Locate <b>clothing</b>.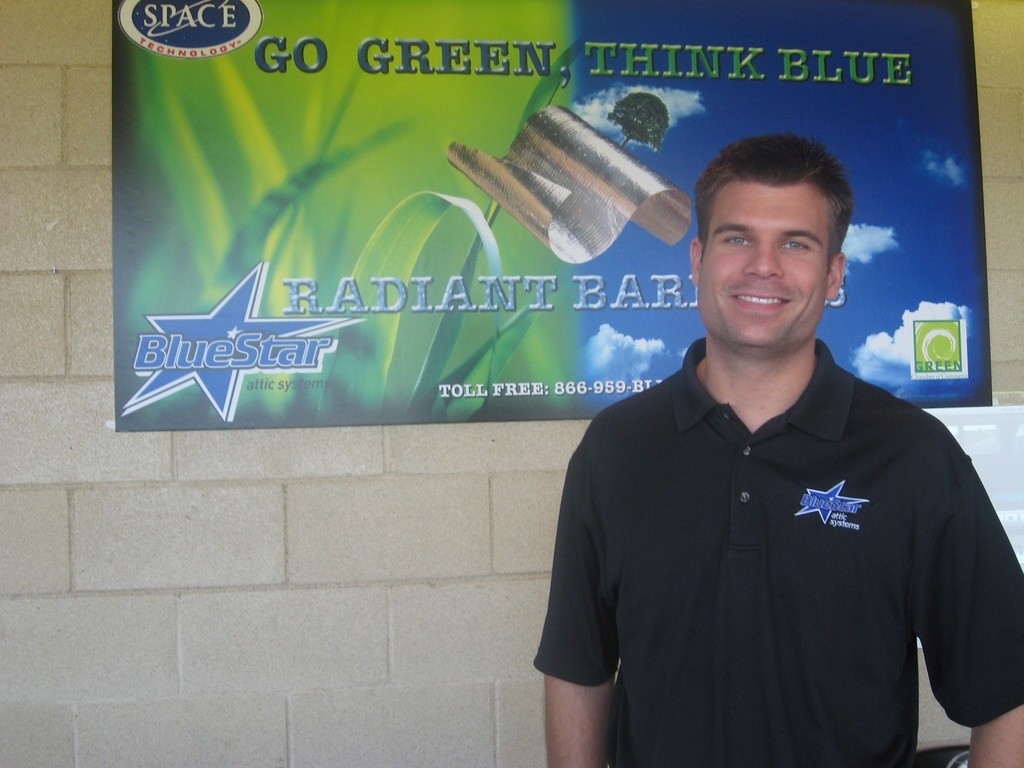
Bounding box: (left=541, top=315, right=1003, bottom=745).
